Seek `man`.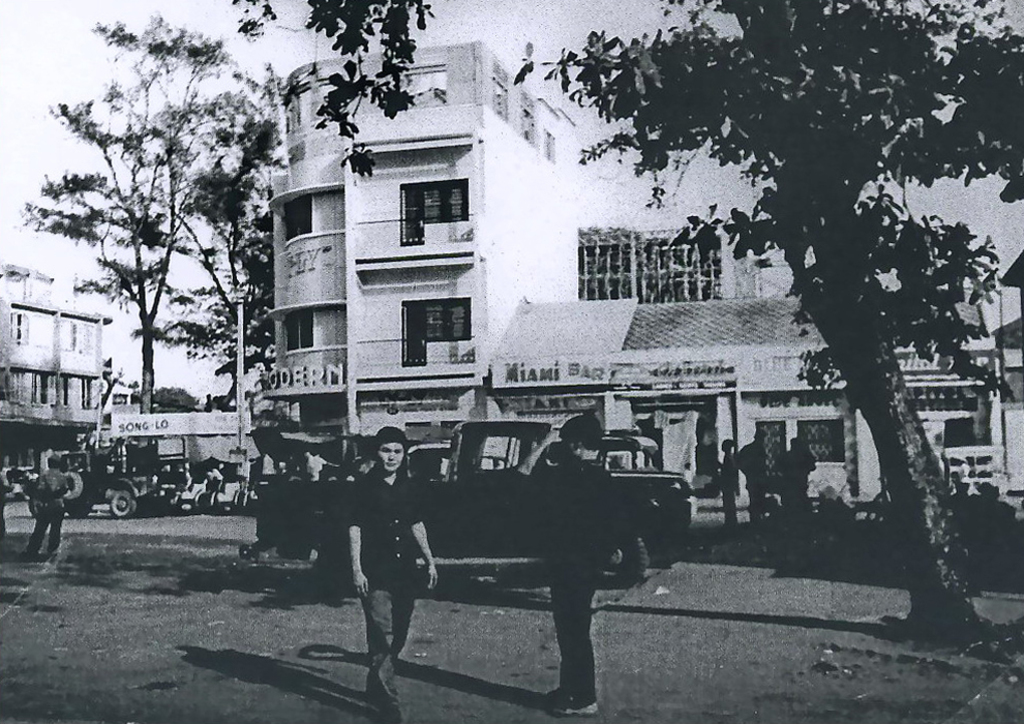
Rect(531, 419, 625, 714).
